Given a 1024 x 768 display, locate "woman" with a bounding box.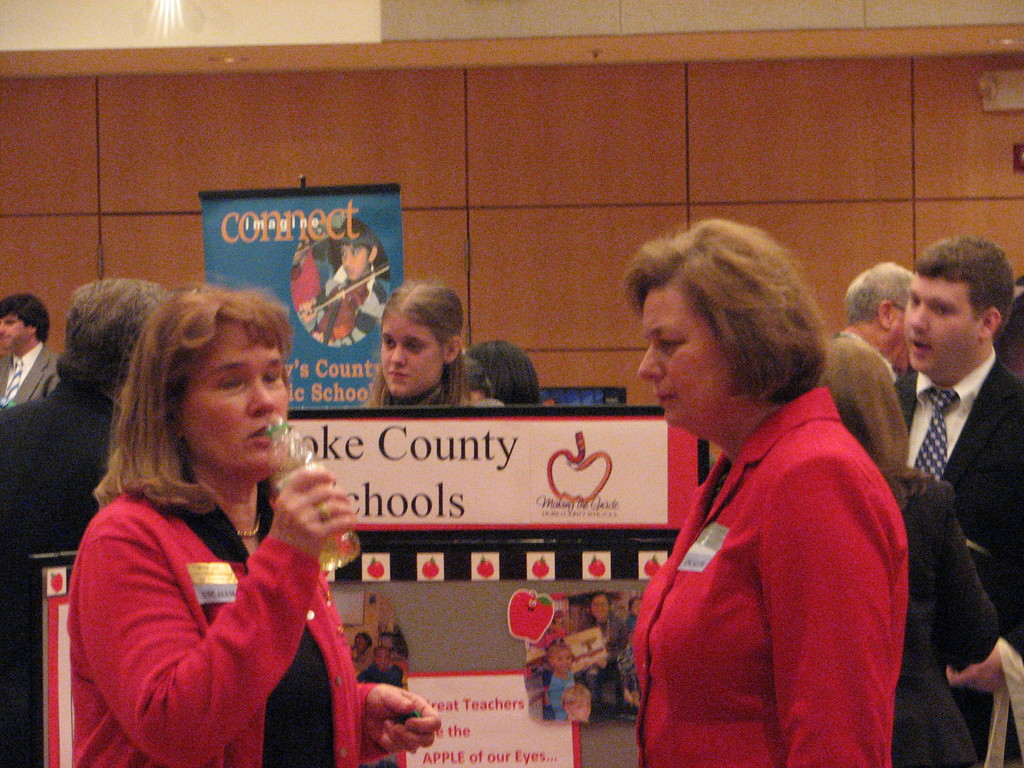
Located: [left=812, top=330, right=1007, bottom=767].
